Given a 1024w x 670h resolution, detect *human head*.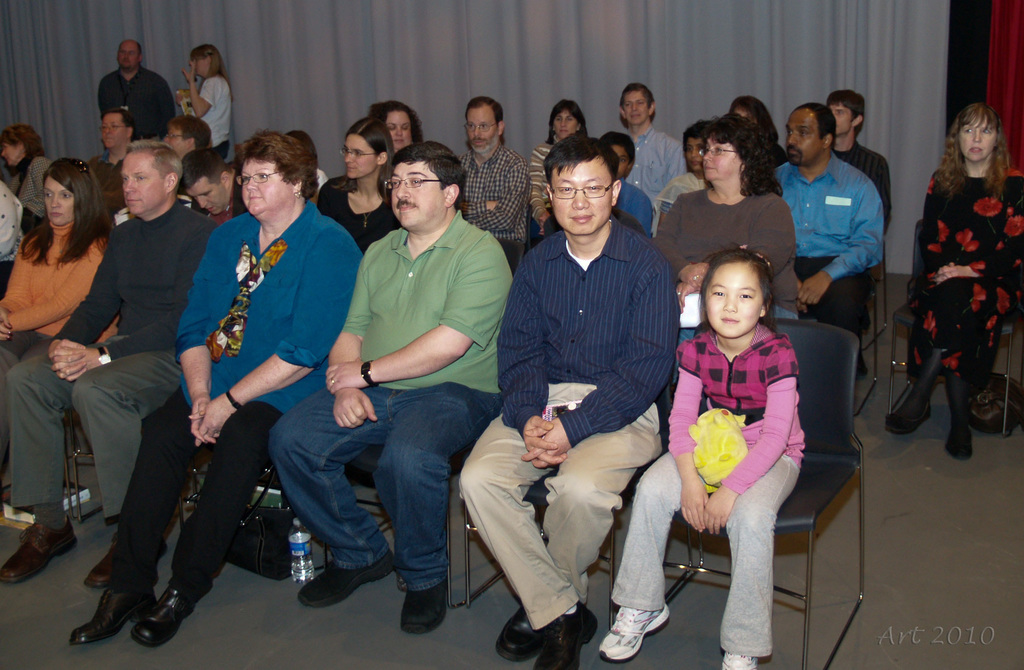
bbox=(541, 129, 622, 235).
